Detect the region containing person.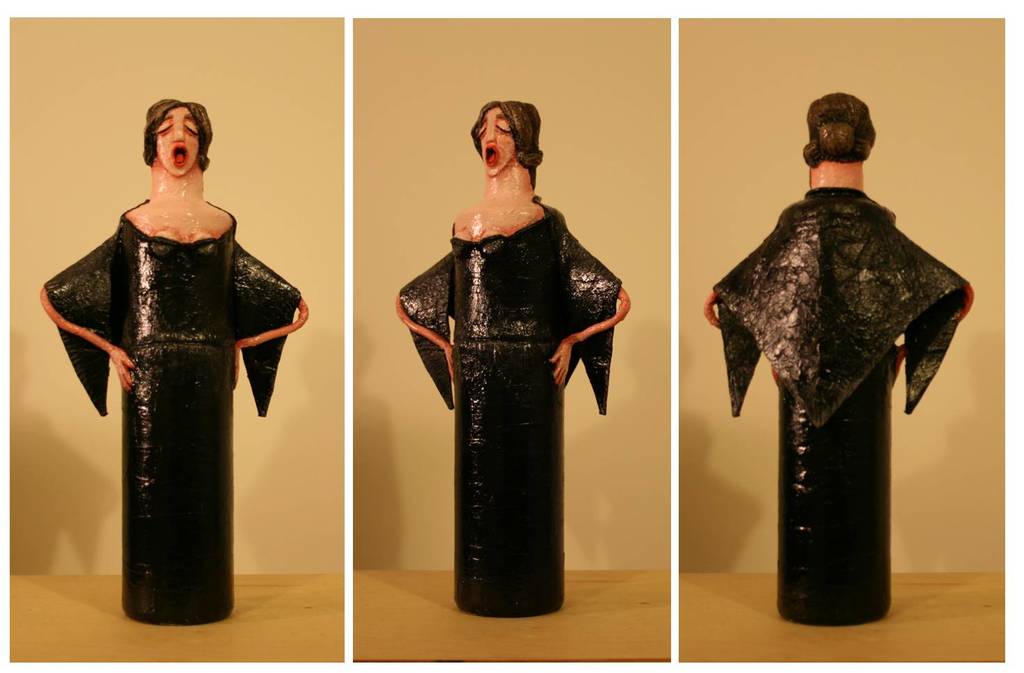
701,92,975,629.
